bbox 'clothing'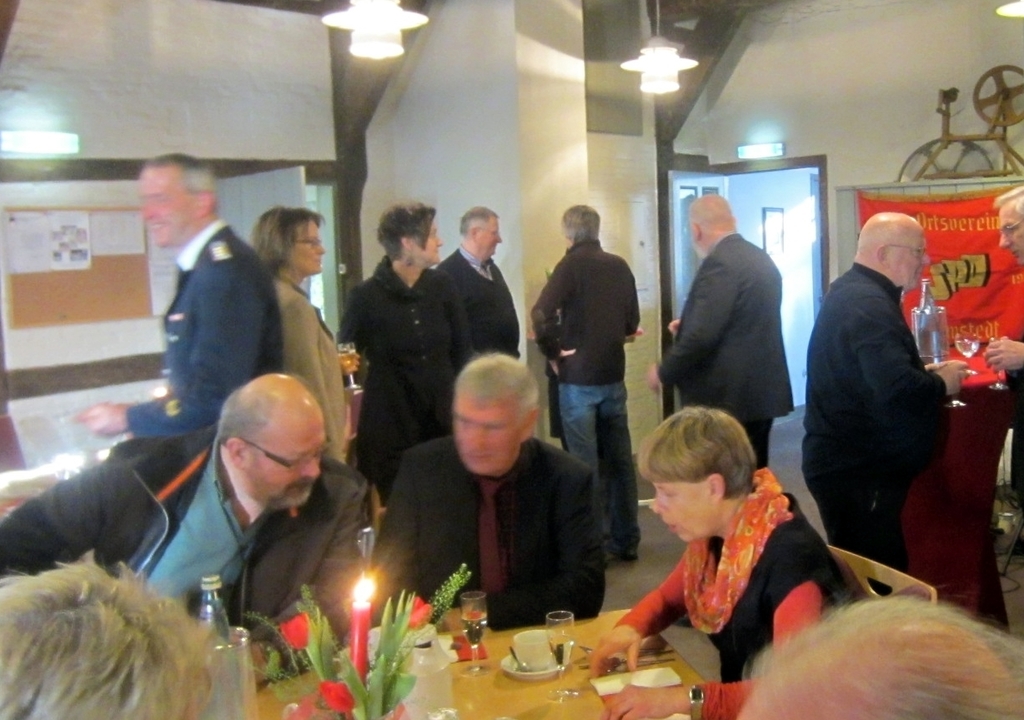
box=[662, 227, 796, 472]
